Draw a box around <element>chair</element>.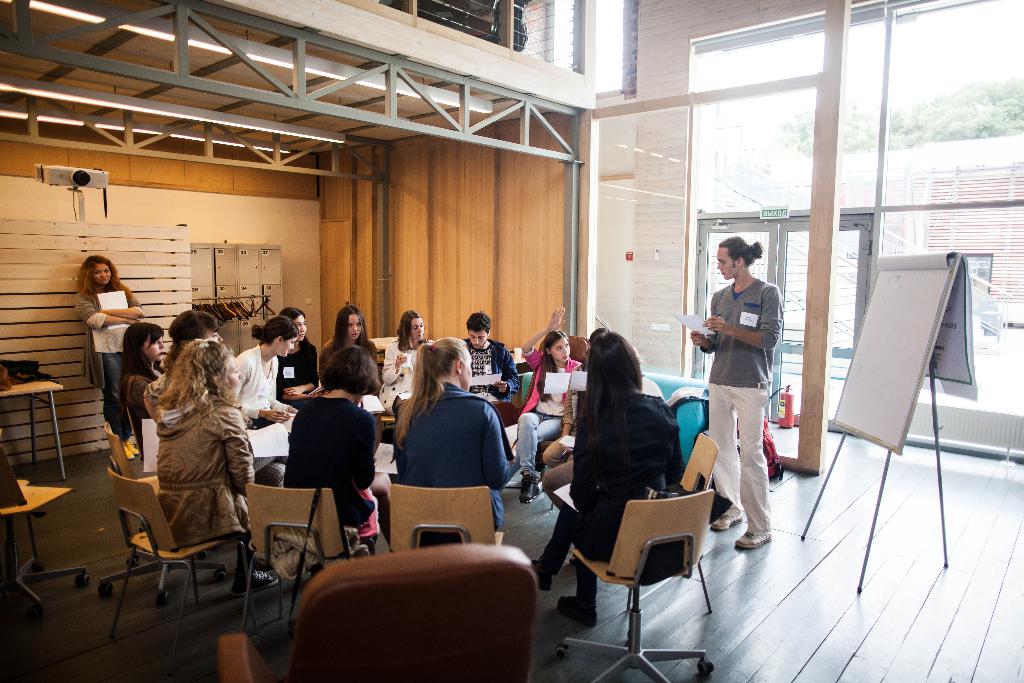
box(376, 416, 401, 451).
